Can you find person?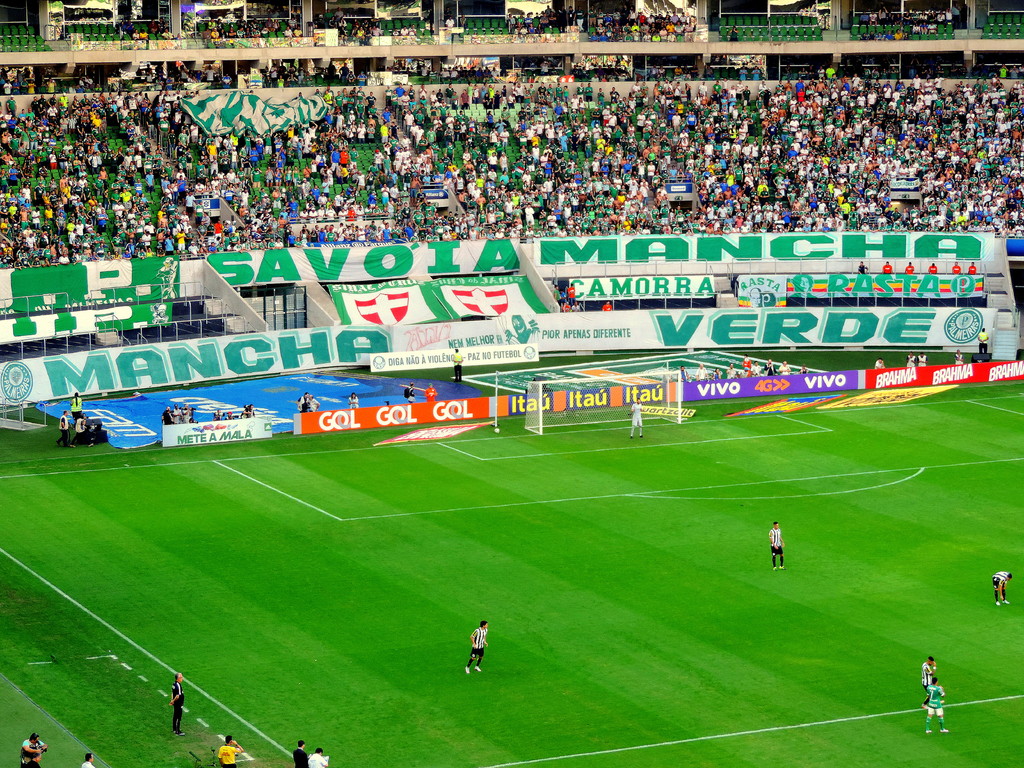
Yes, bounding box: select_region(73, 751, 100, 767).
